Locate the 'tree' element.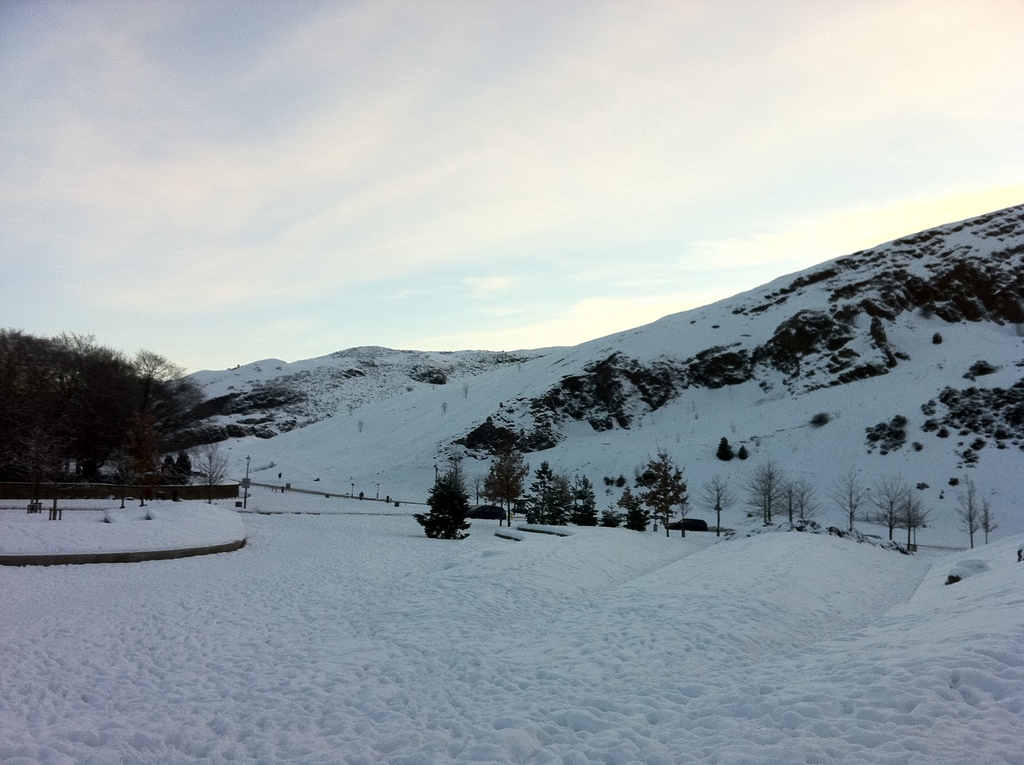
Element bbox: {"left": 739, "top": 443, "right": 749, "bottom": 459}.
